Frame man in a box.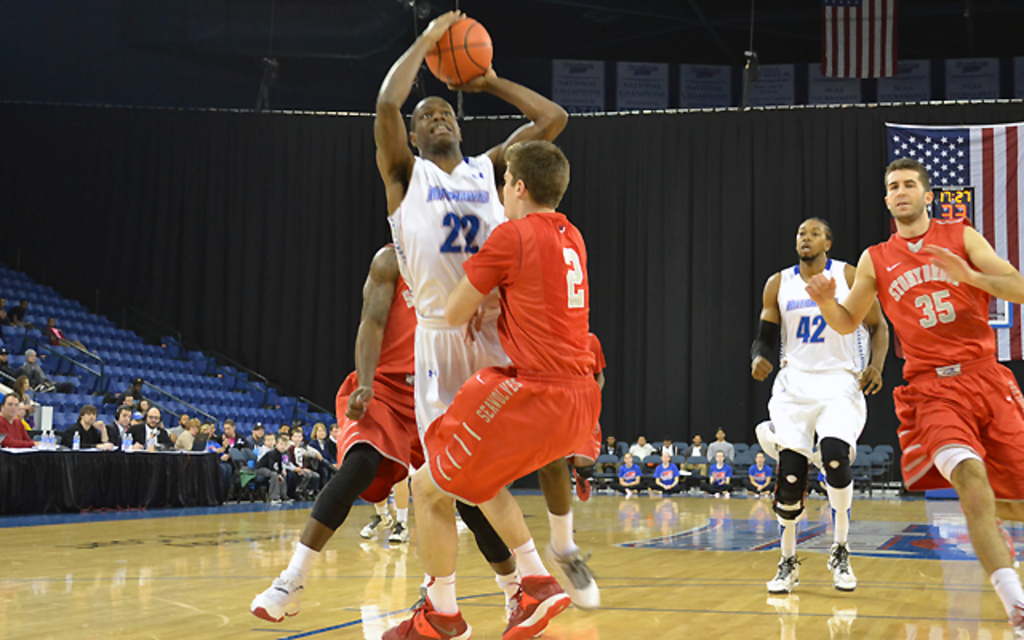
{"x1": 109, "y1": 400, "x2": 141, "y2": 453}.
